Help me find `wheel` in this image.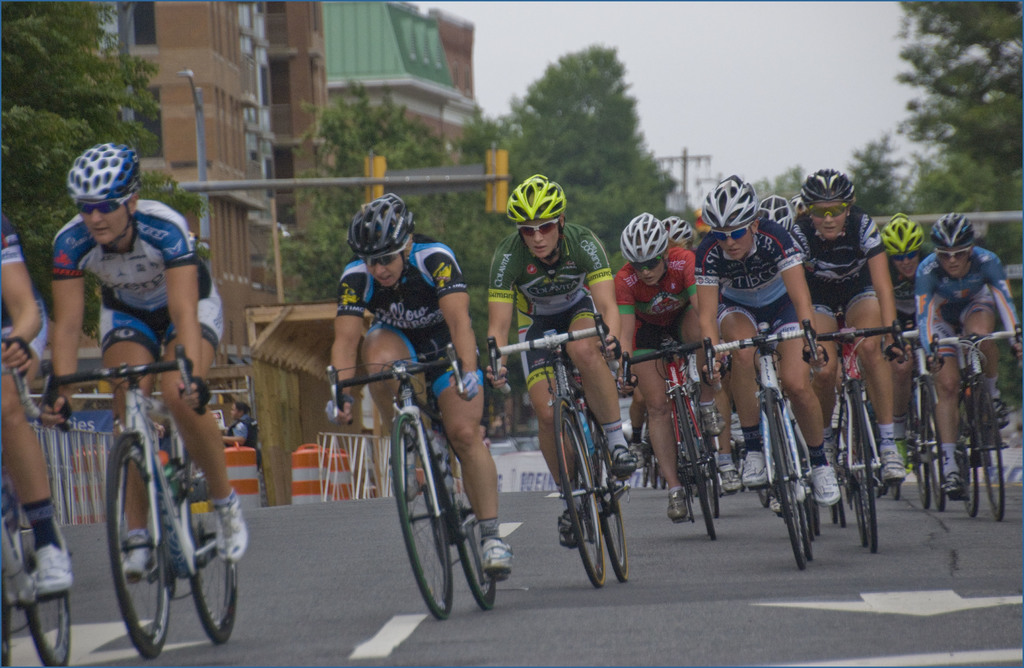
Found it: region(960, 394, 980, 515).
